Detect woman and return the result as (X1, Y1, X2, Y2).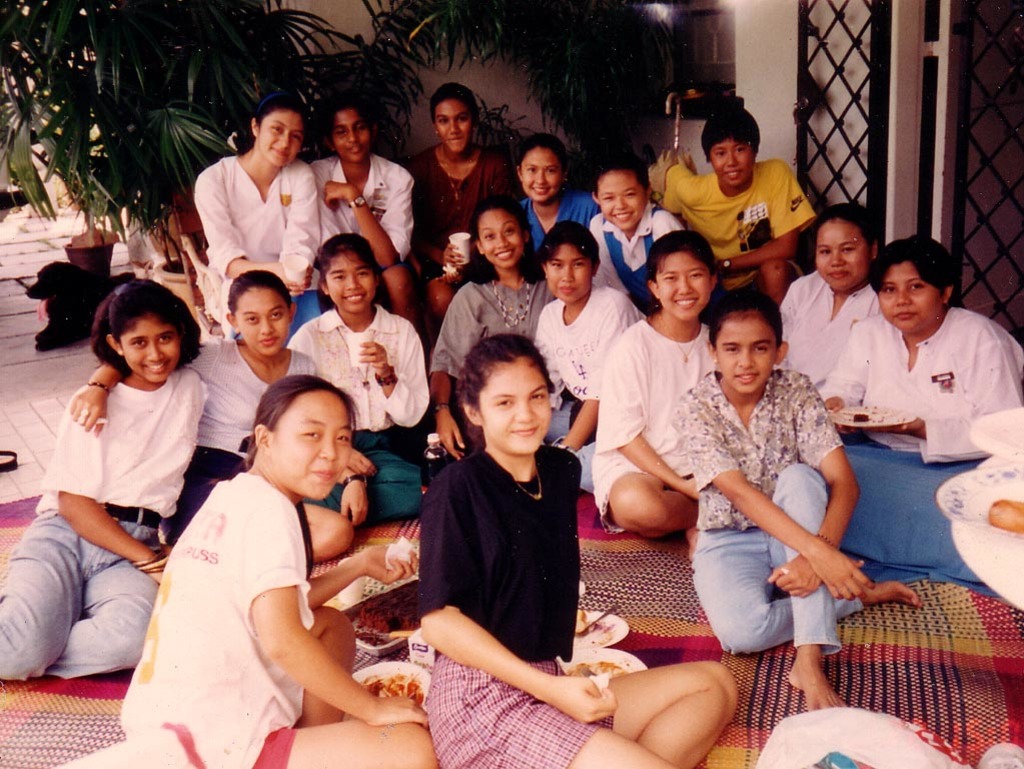
(117, 376, 429, 768).
